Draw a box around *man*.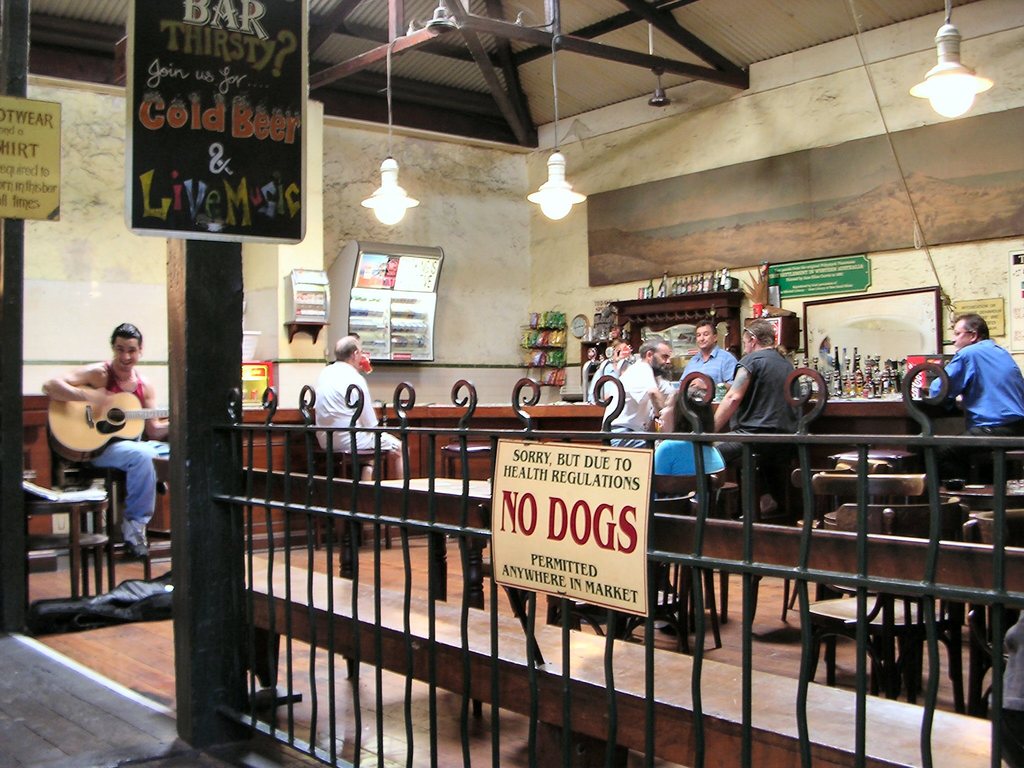
611:342:673:453.
